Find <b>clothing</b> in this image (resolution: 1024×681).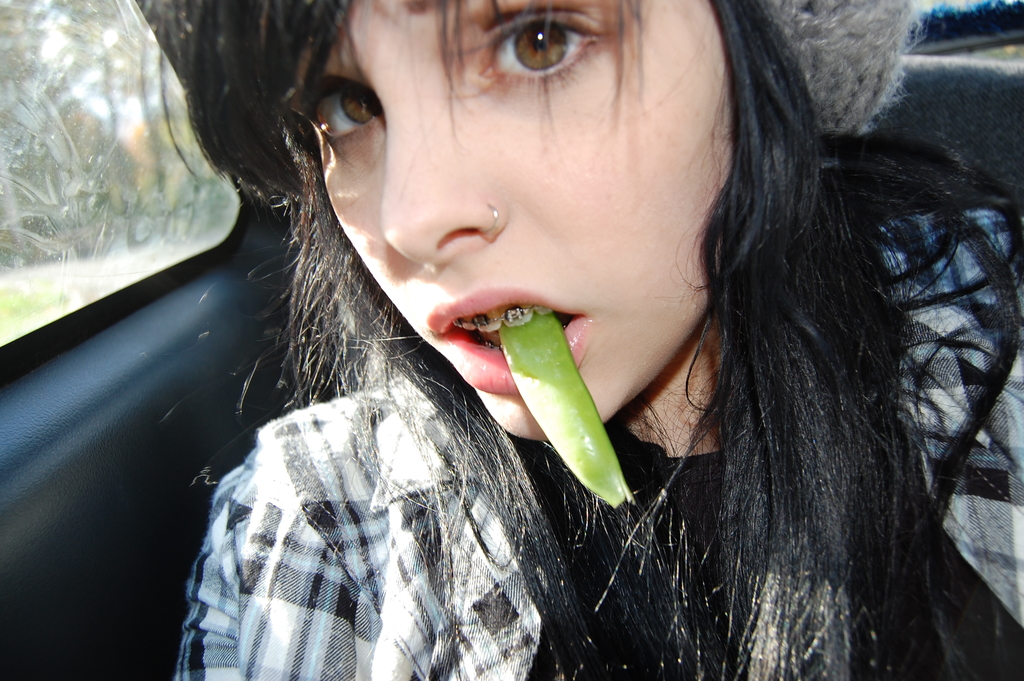
Rect(193, 192, 1023, 673).
